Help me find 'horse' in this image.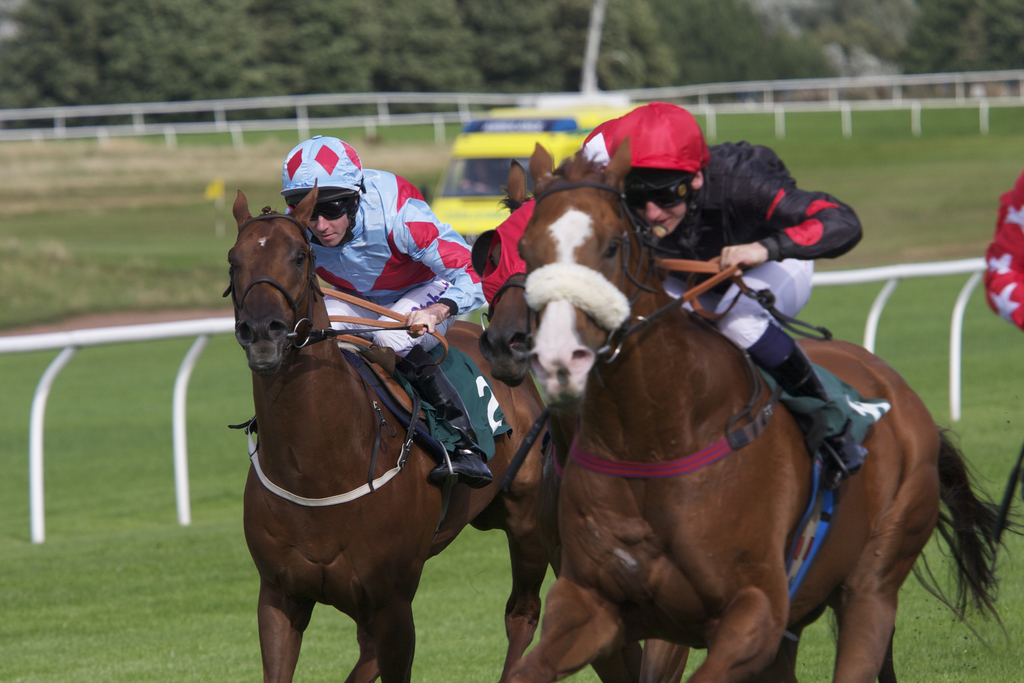
Found it: <bbox>471, 151, 691, 682</bbox>.
